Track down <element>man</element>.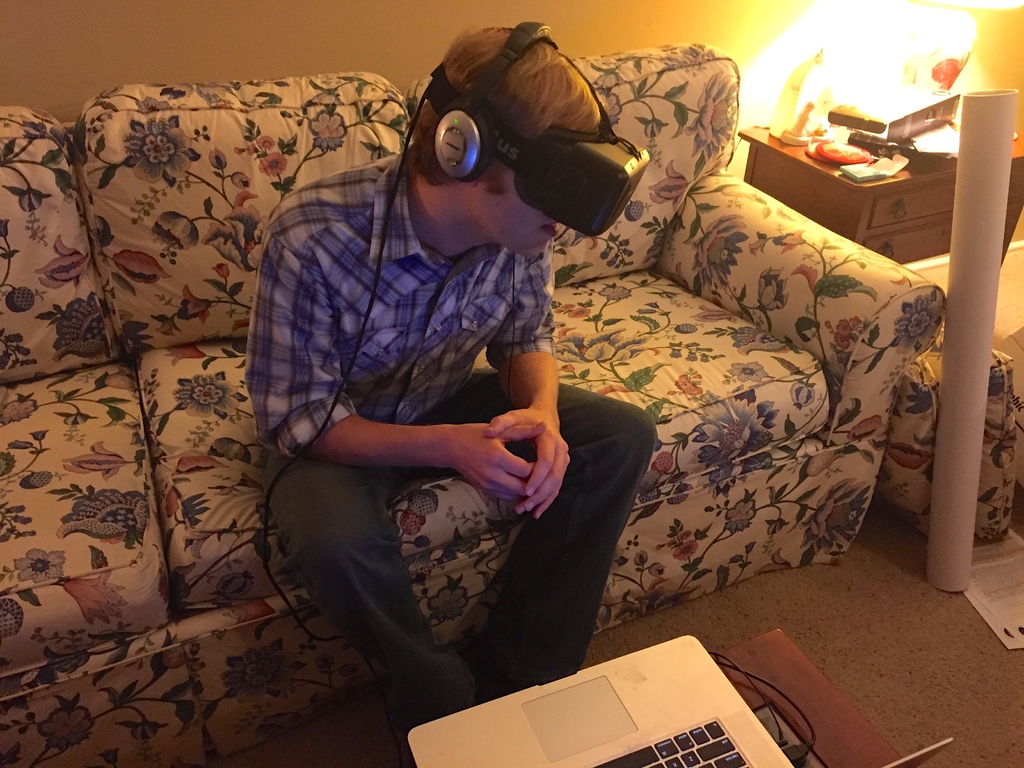
Tracked to (183, 19, 716, 721).
